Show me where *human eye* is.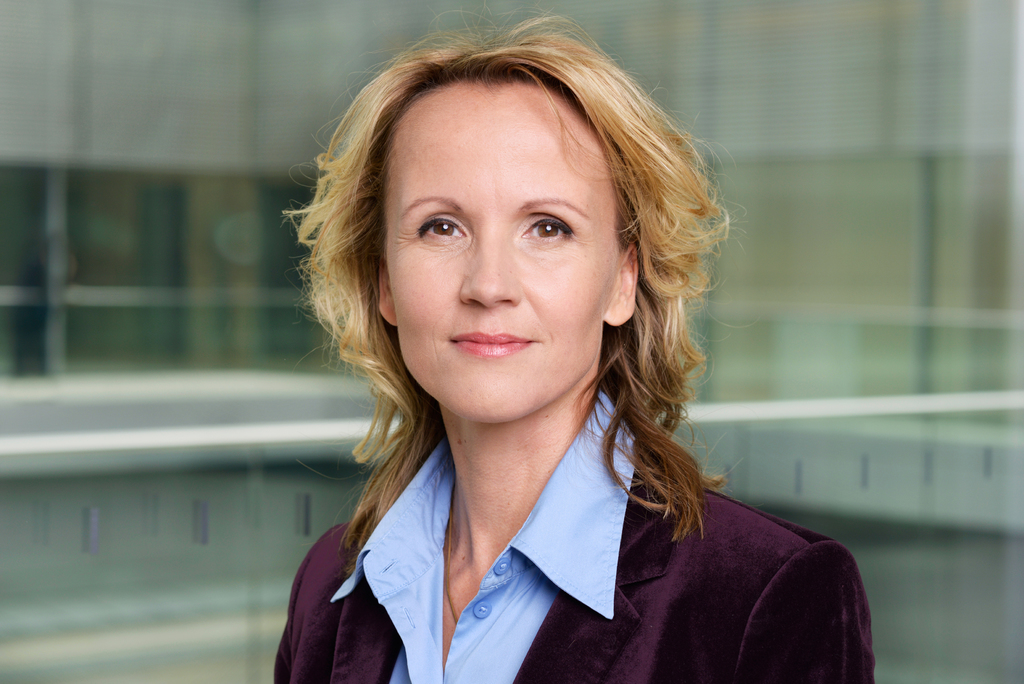
*human eye* is at locate(415, 208, 473, 251).
